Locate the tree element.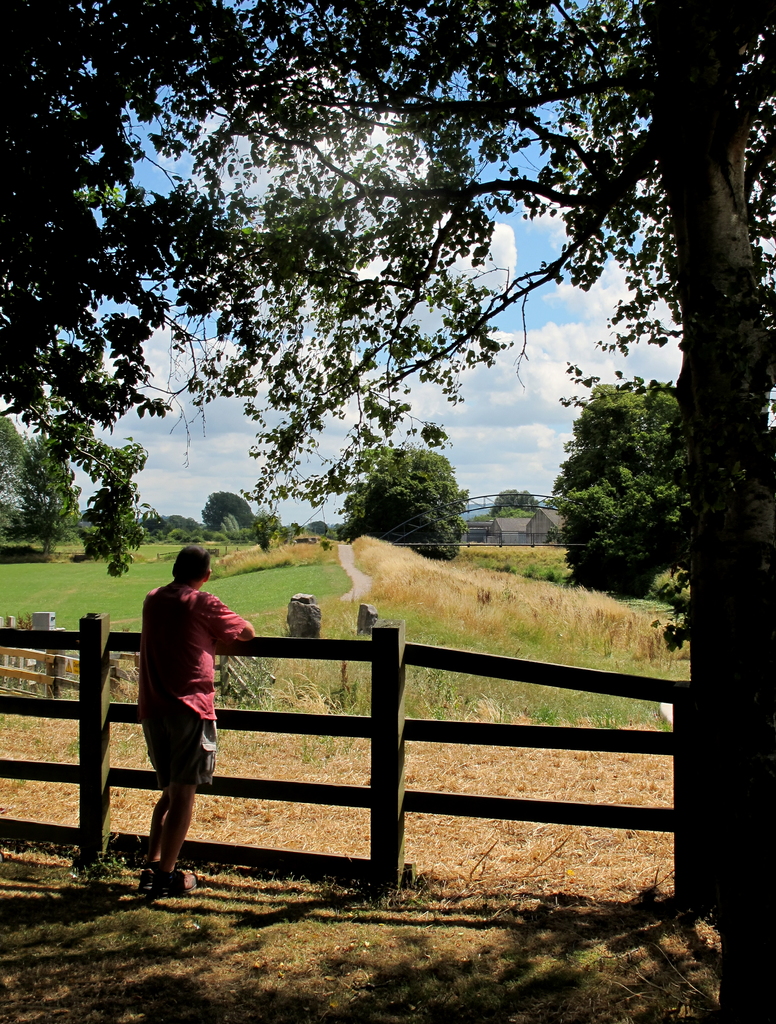
Element bbox: select_region(197, 491, 257, 533).
